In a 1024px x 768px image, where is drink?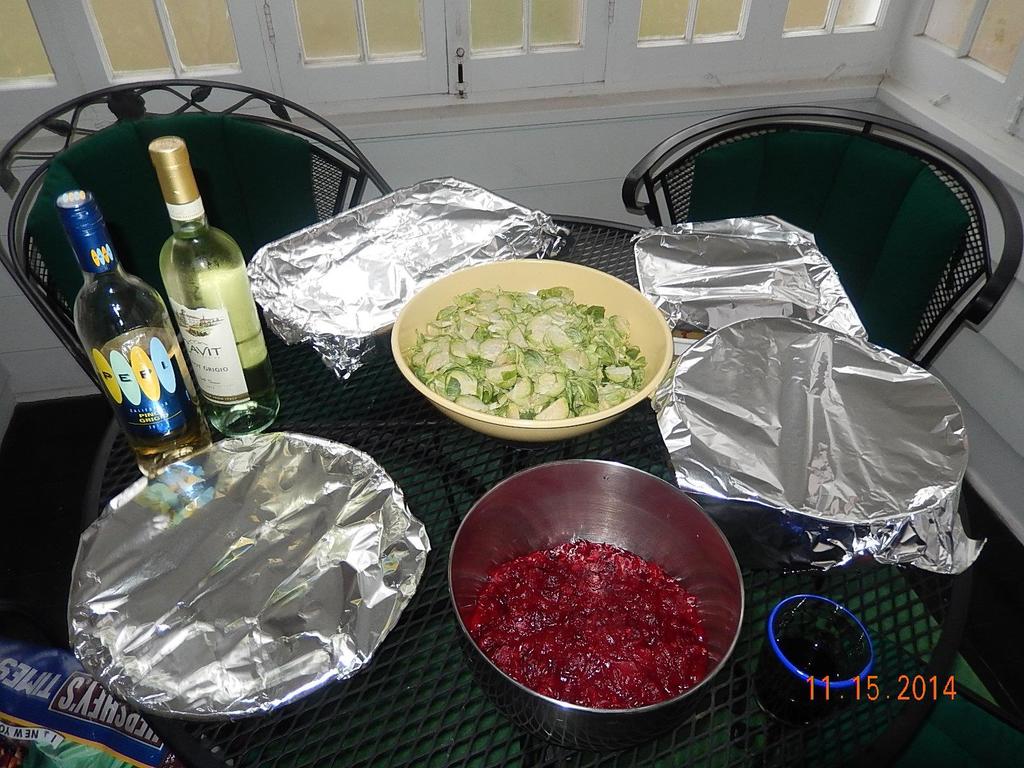
(left=146, top=136, right=280, bottom=442).
